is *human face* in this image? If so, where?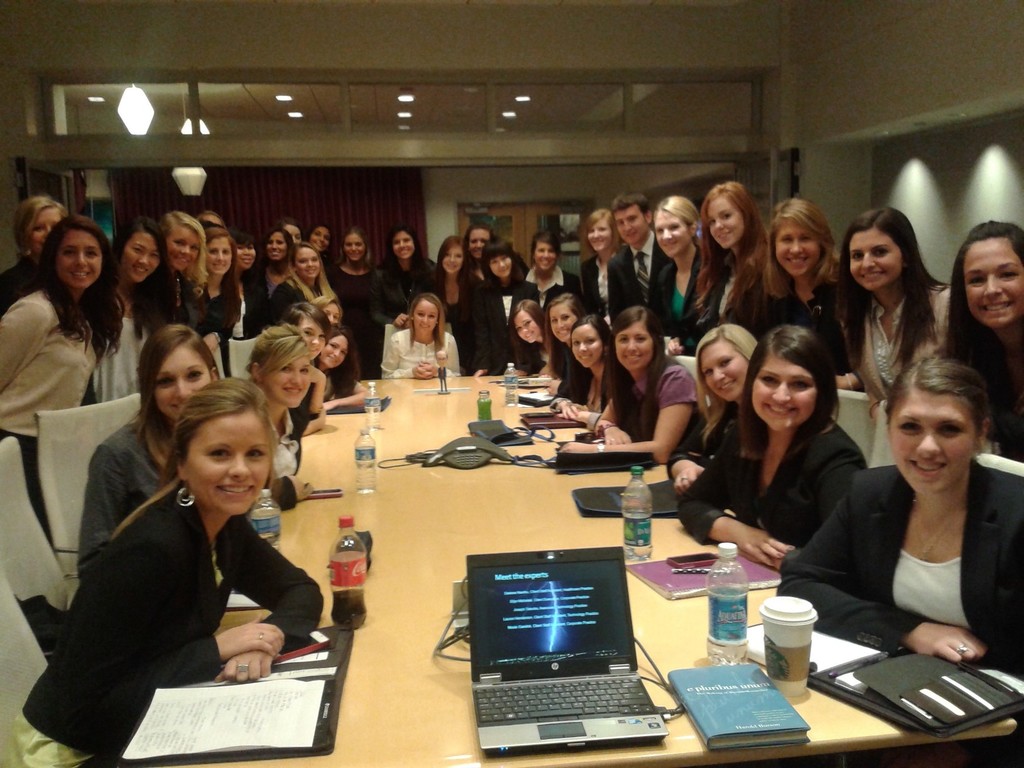
Yes, at (169,225,198,270).
